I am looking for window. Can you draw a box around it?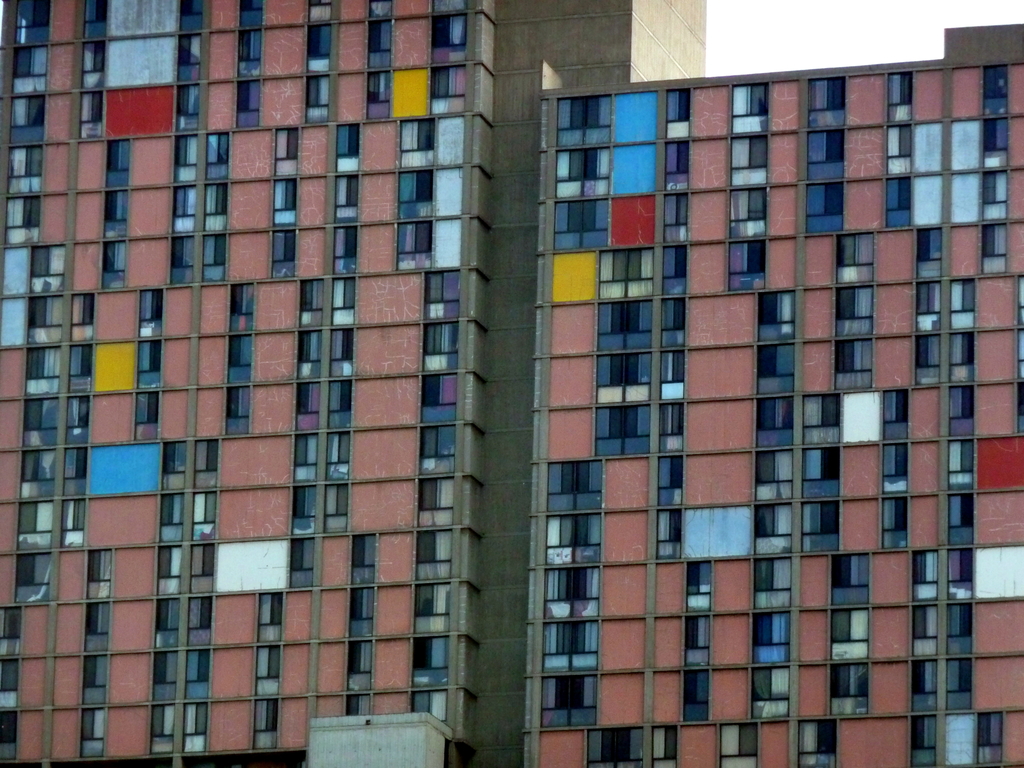
Sure, the bounding box is rect(685, 619, 707, 666).
